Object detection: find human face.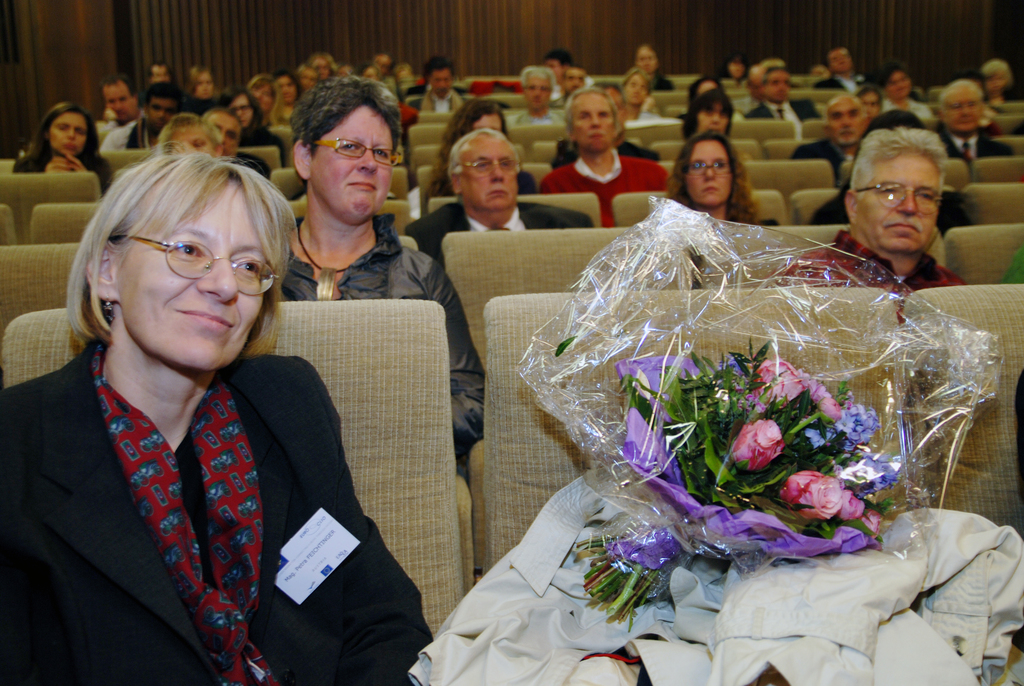
(169, 122, 206, 155).
